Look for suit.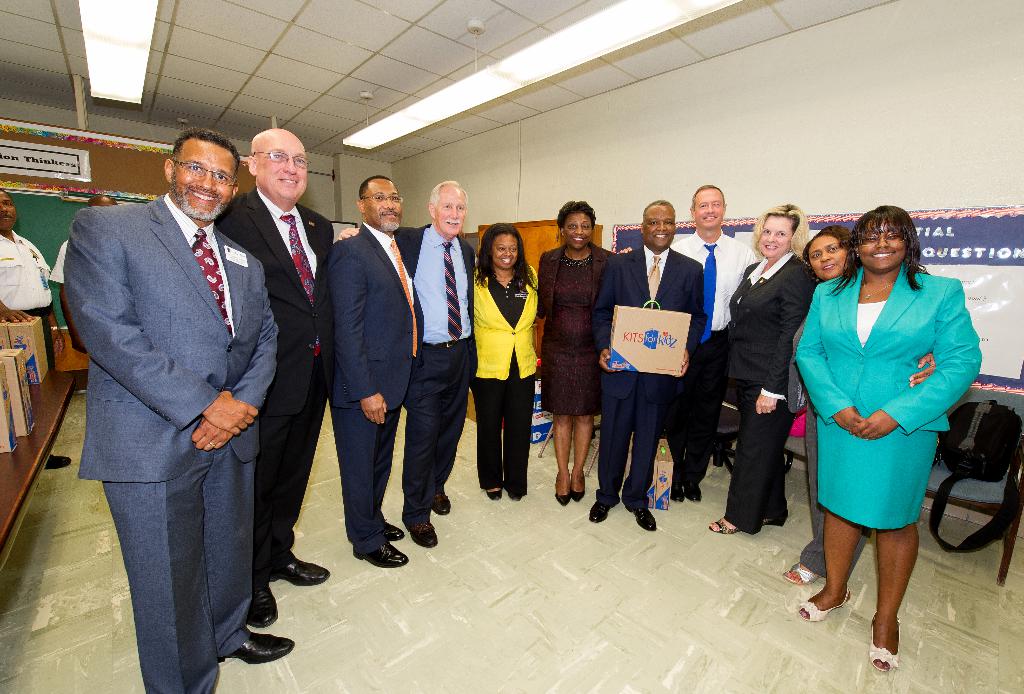
Found: BBox(396, 220, 477, 524).
